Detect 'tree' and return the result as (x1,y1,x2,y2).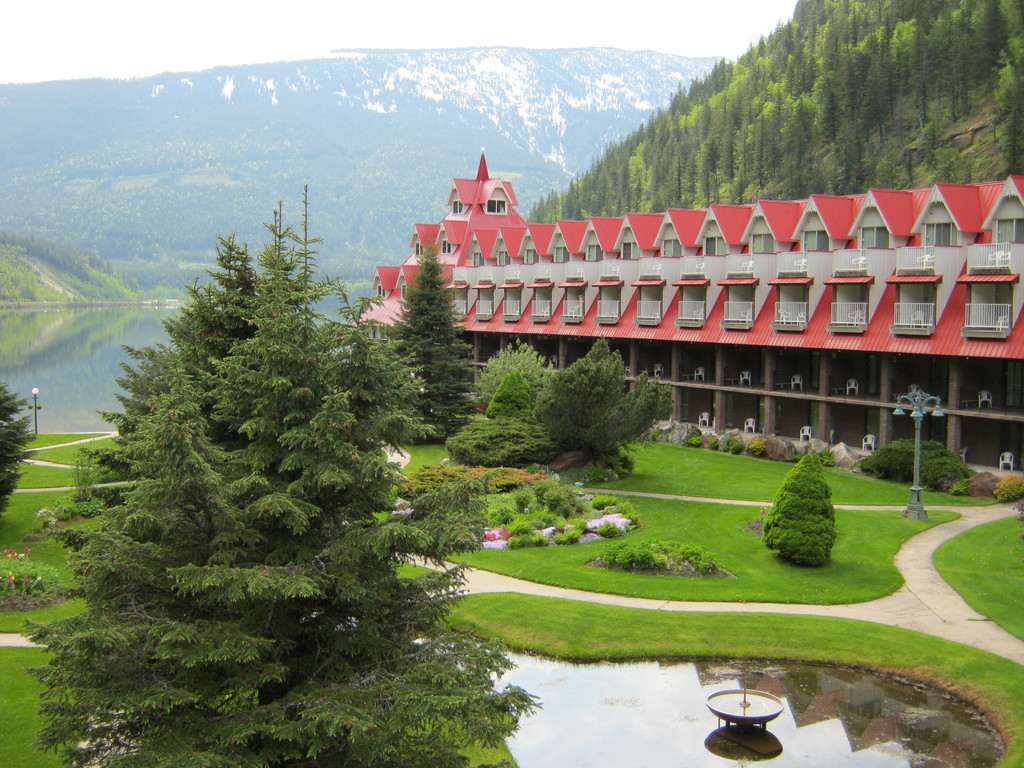
(761,449,835,572).
